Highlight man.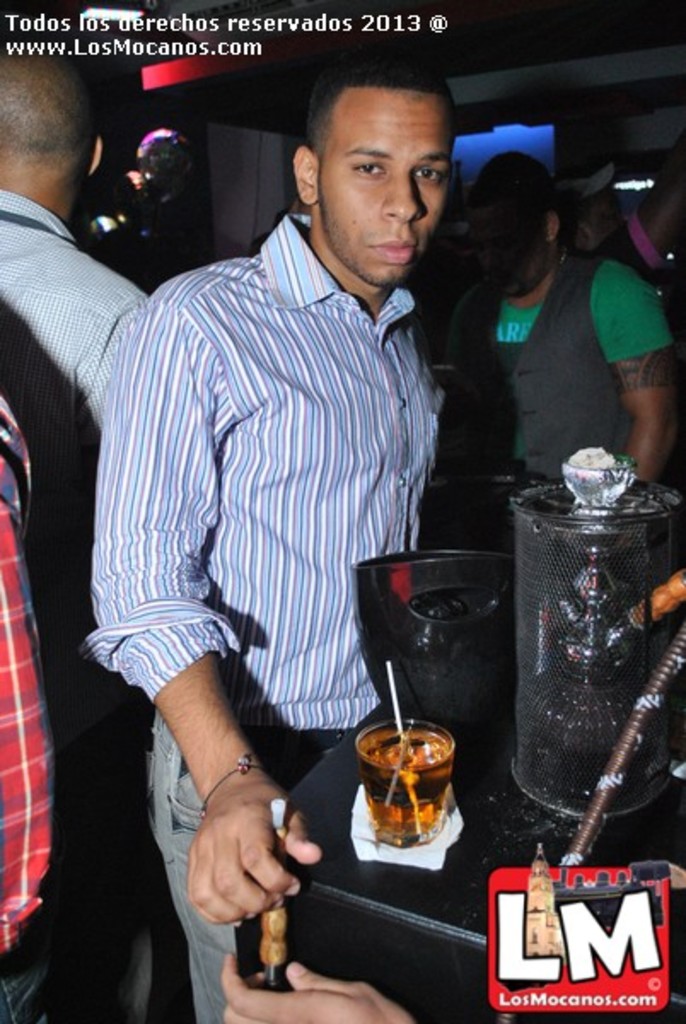
Highlighted region: BBox(85, 43, 468, 1019).
